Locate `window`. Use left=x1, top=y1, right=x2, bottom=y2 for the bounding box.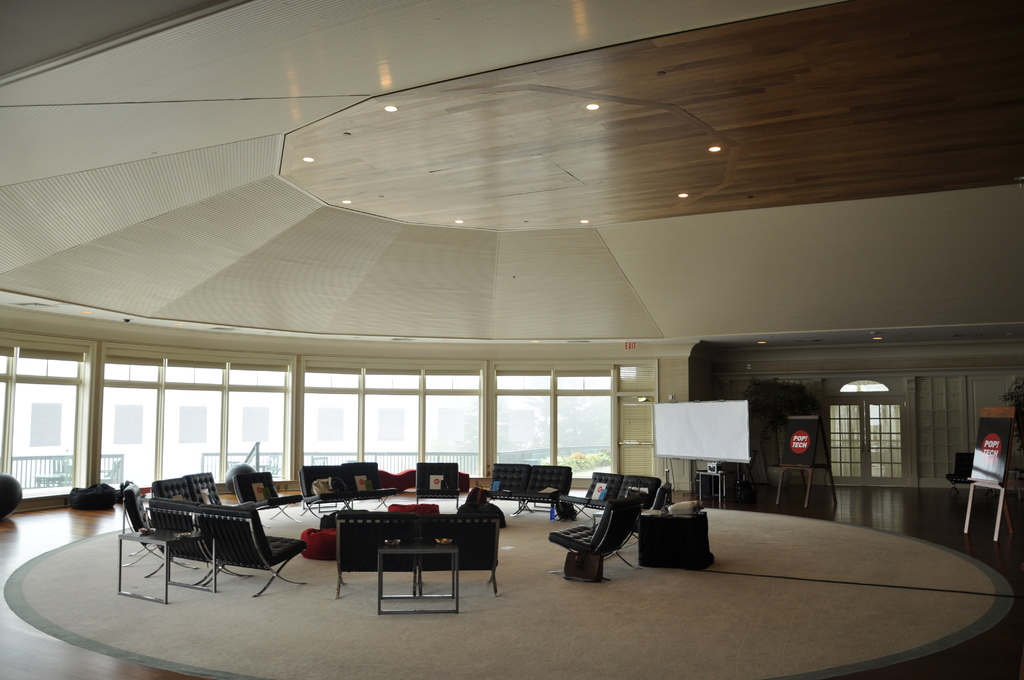
left=557, top=396, right=611, bottom=476.
